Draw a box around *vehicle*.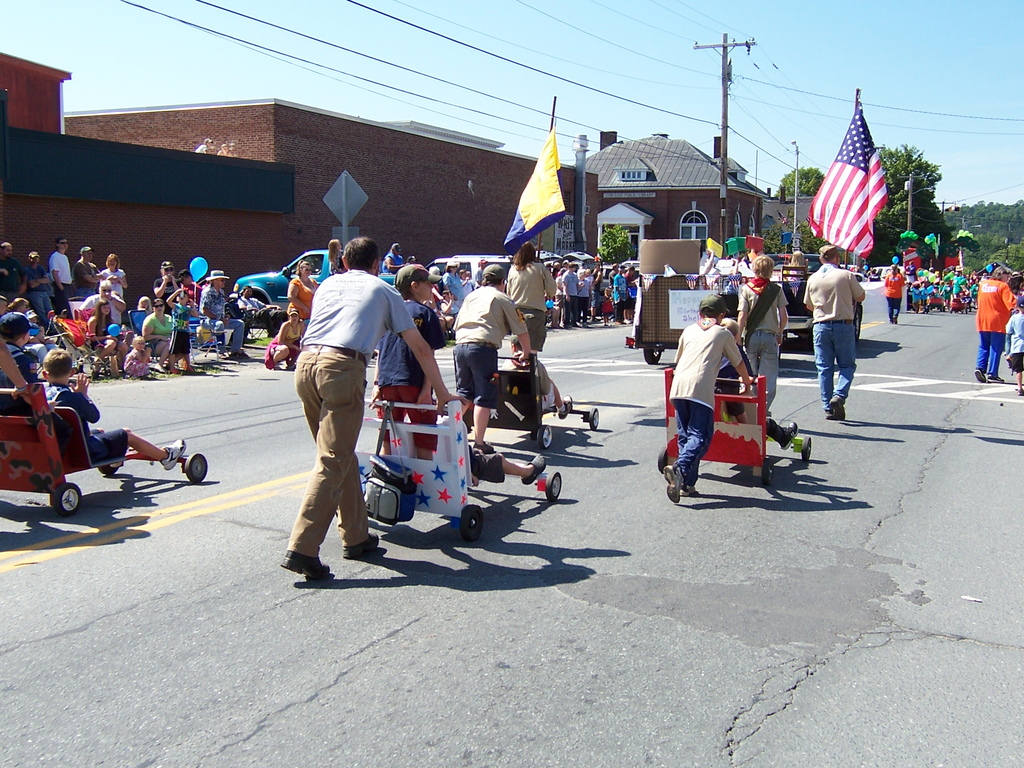
bbox=(0, 382, 209, 513).
